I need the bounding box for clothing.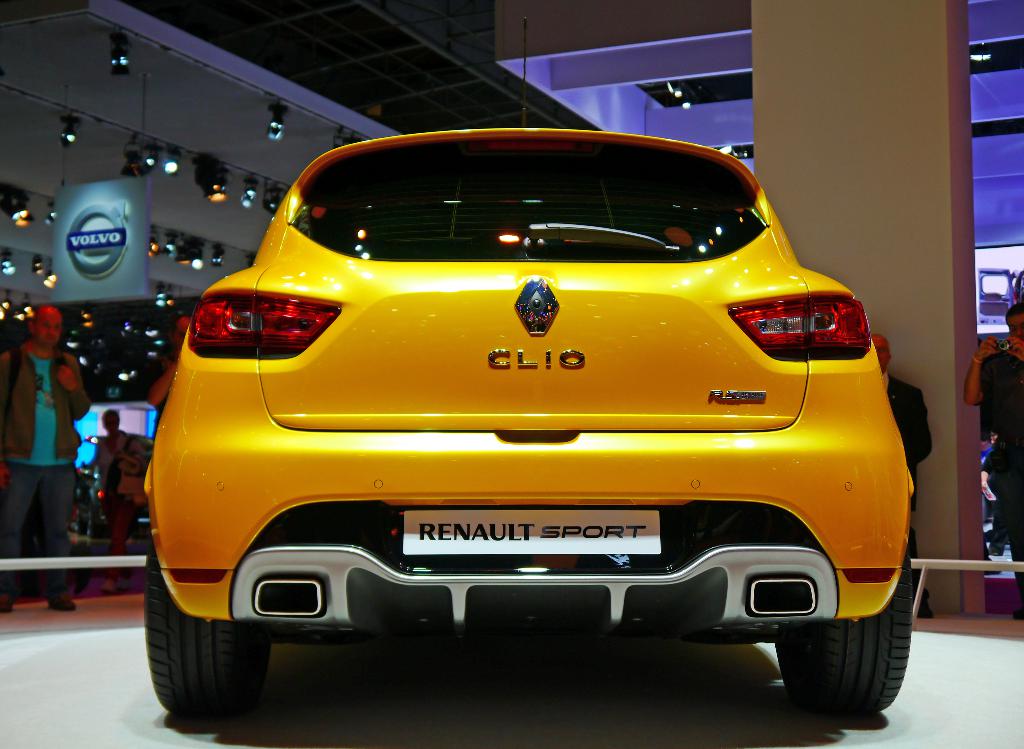
Here it is: BBox(5, 339, 90, 596).
